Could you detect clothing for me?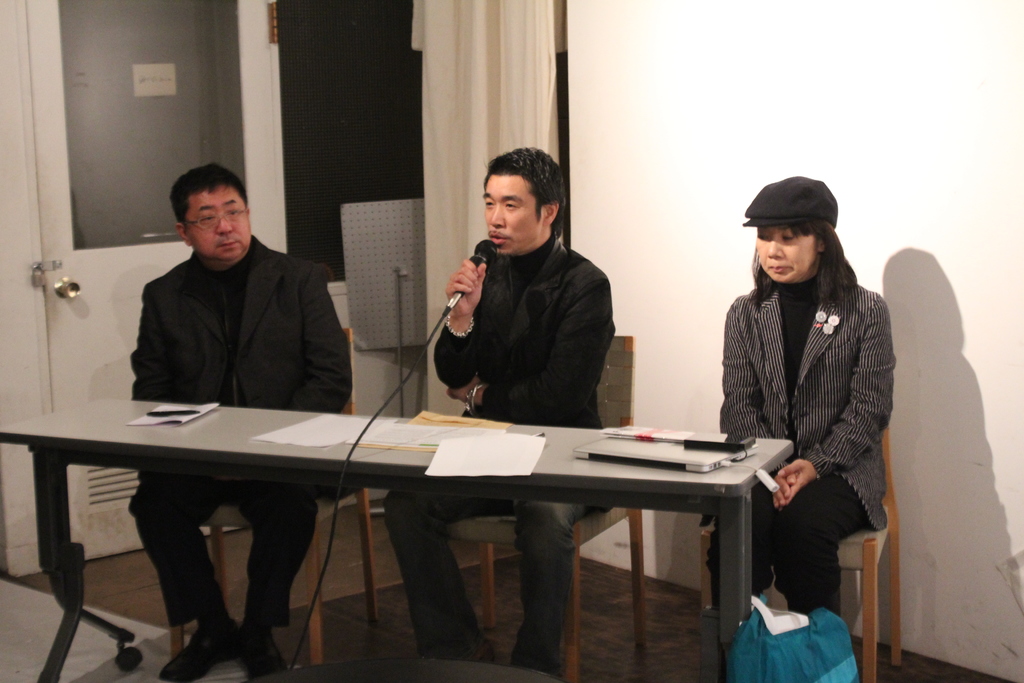
Detection result: [382, 228, 616, 679].
